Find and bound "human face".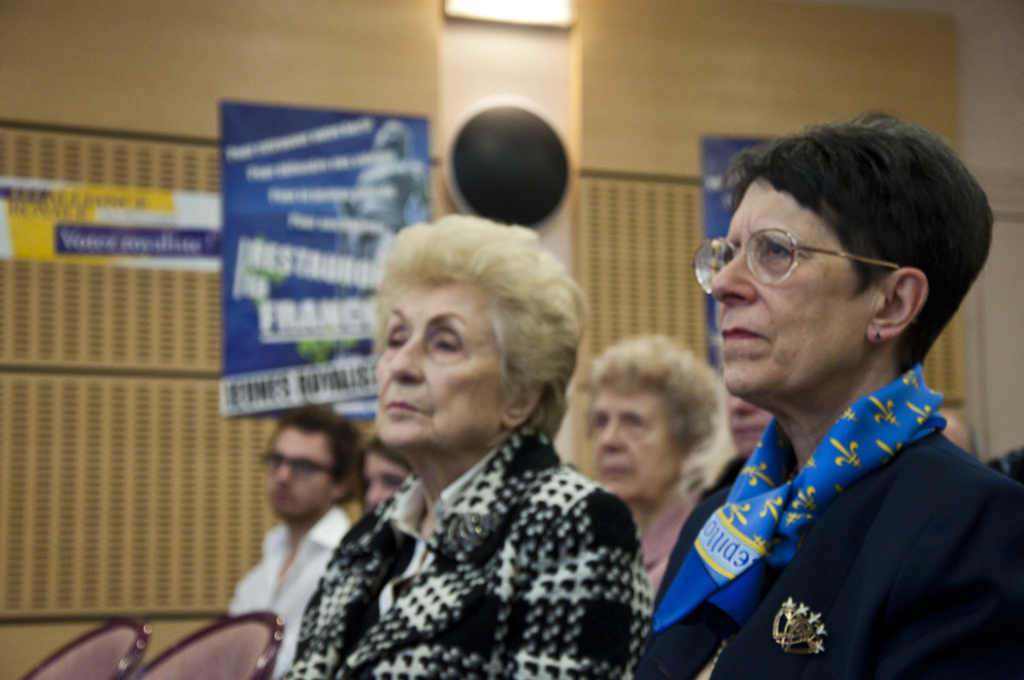
Bound: (left=729, top=398, right=777, bottom=456).
